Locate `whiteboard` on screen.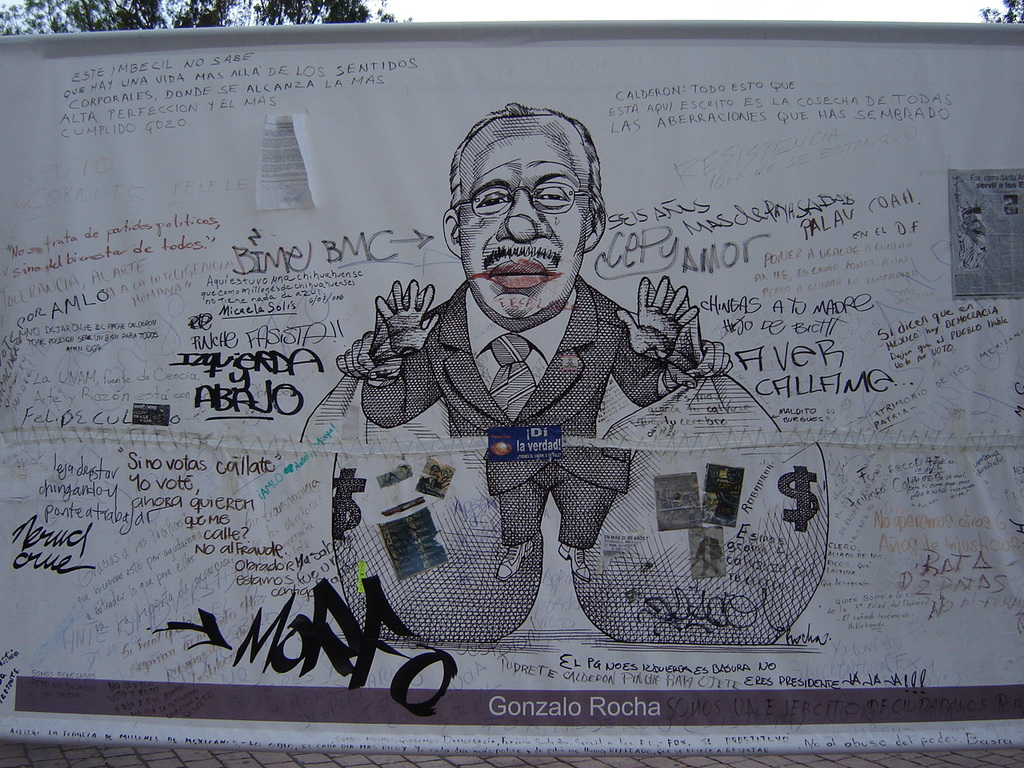
On screen at l=0, t=22, r=1023, b=752.
